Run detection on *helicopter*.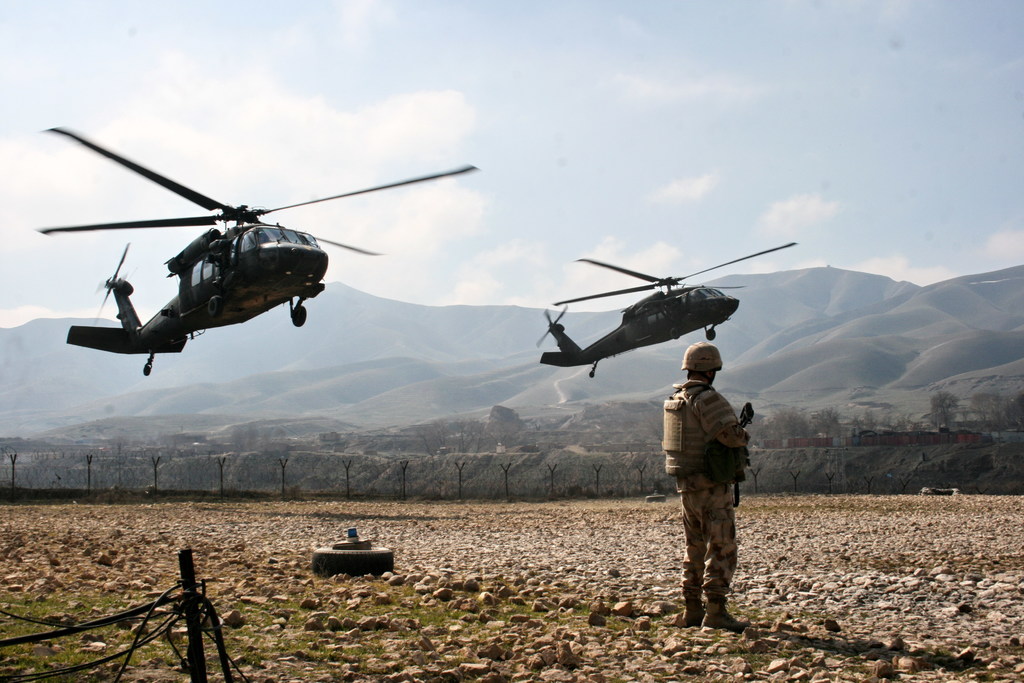
Result: <bbox>533, 239, 799, 381</bbox>.
